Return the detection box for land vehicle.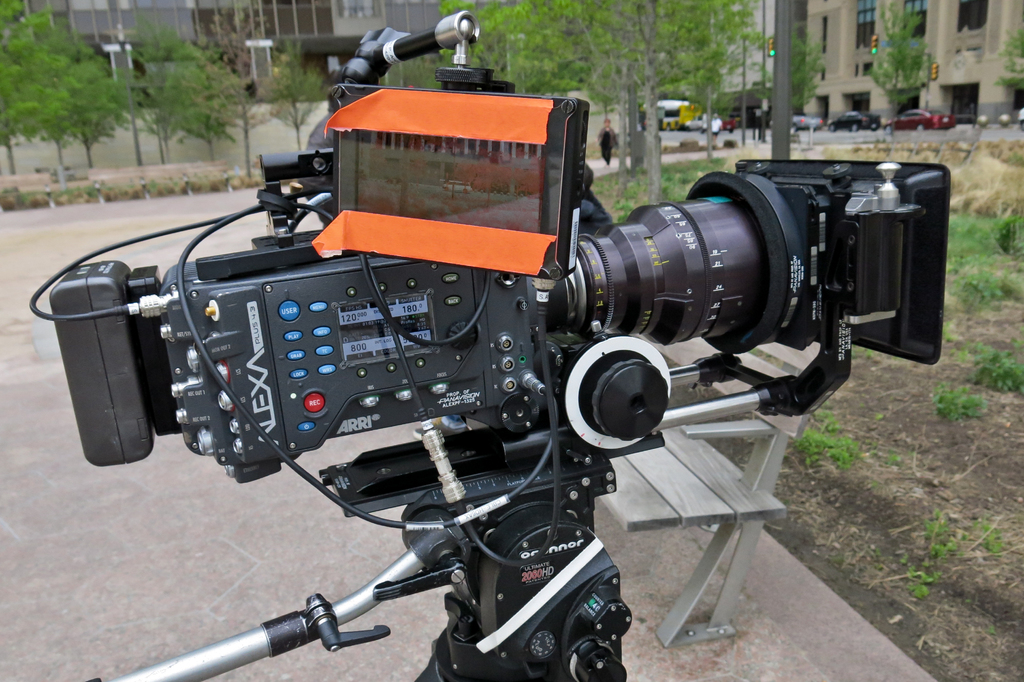
bbox=(797, 111, 814, 128).
